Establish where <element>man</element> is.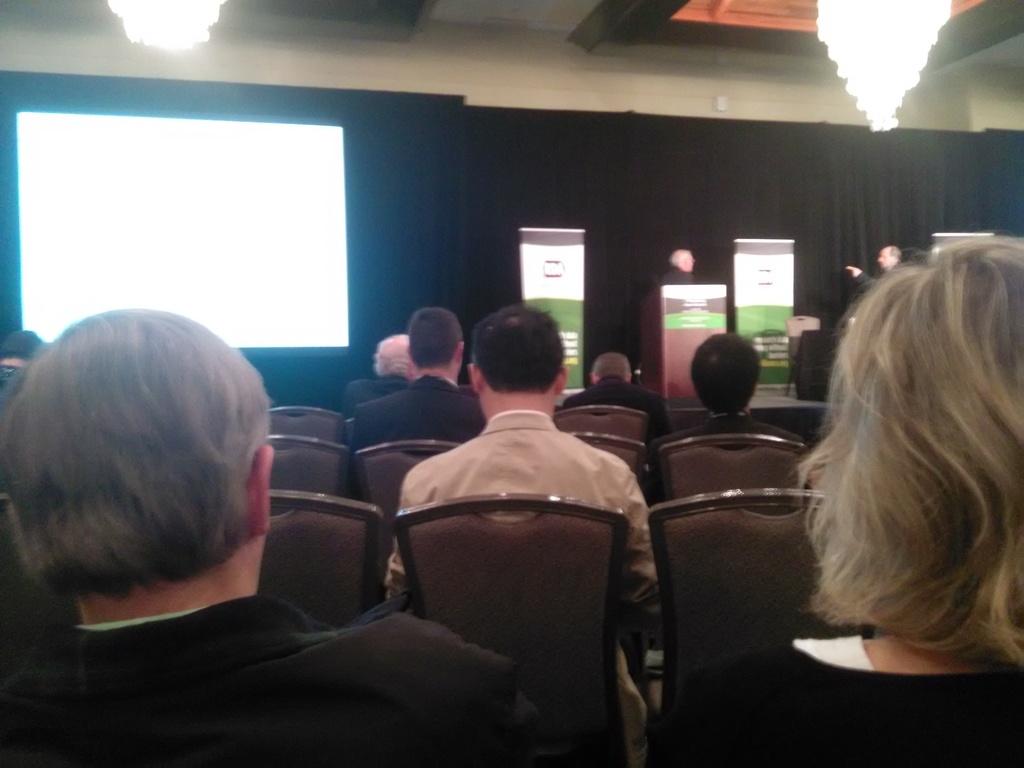
Established at box(556, 350, 647, 426).
